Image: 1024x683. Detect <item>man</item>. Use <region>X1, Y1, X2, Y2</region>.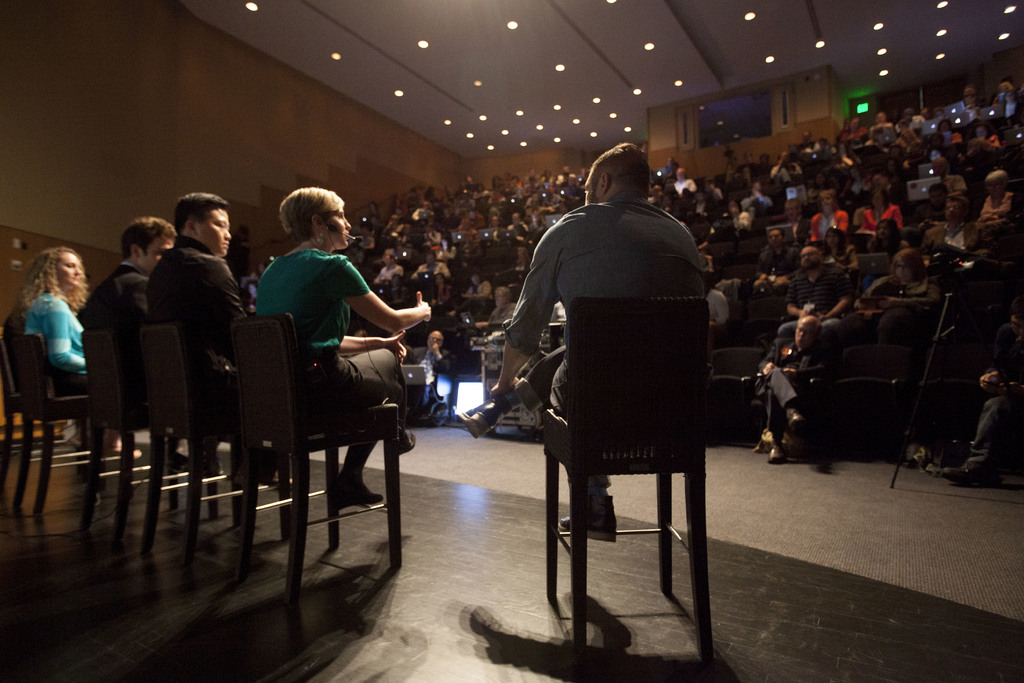
<region>412, 252, 451, 281</region>.
